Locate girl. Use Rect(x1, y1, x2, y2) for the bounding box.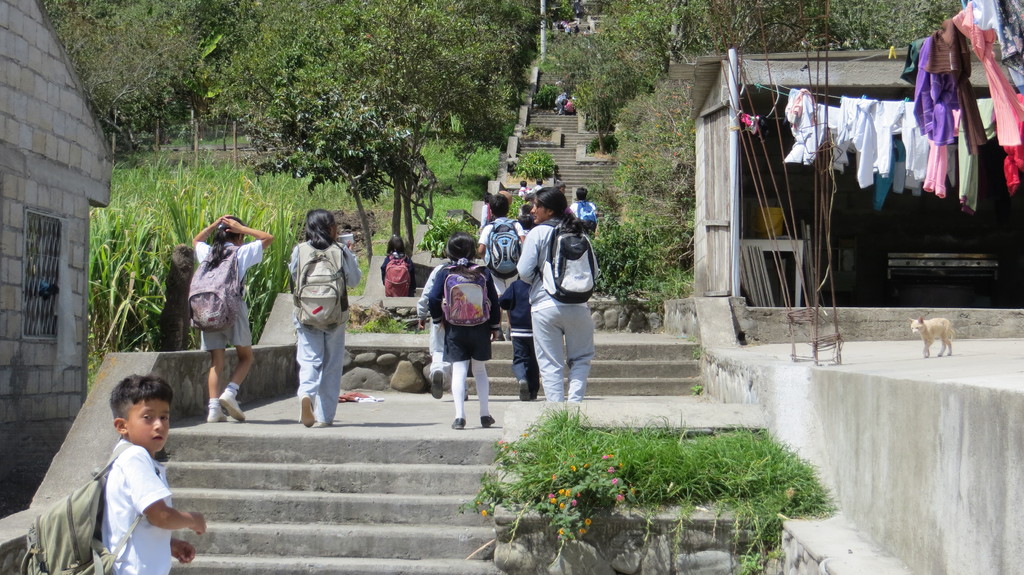
Rect(428, 235, 504, 430).
